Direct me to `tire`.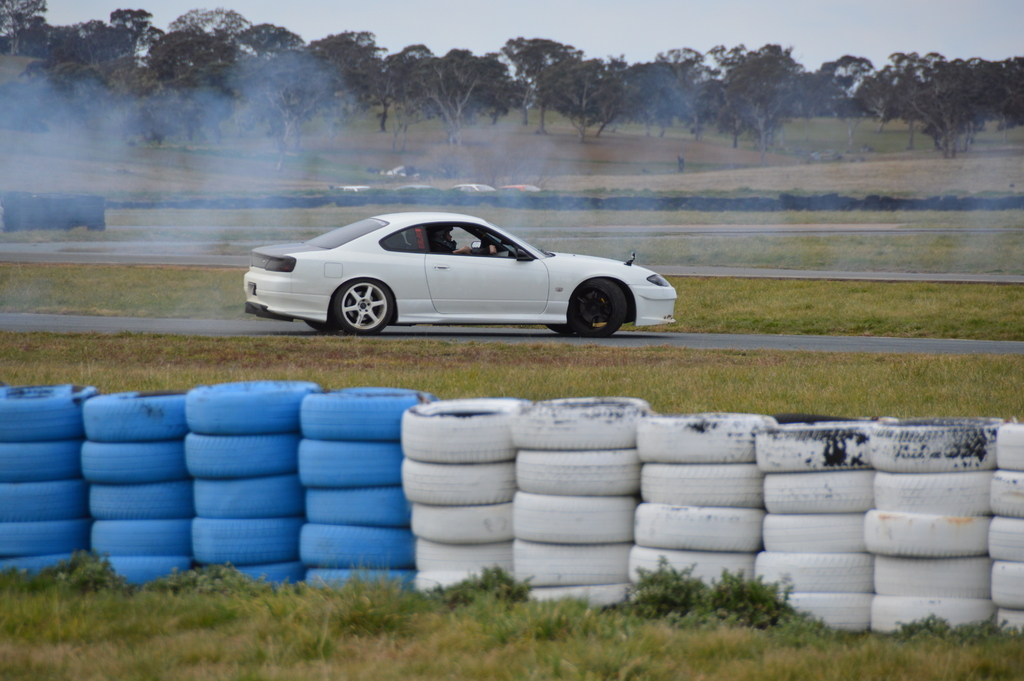
Direction: 326 277 394 327.
